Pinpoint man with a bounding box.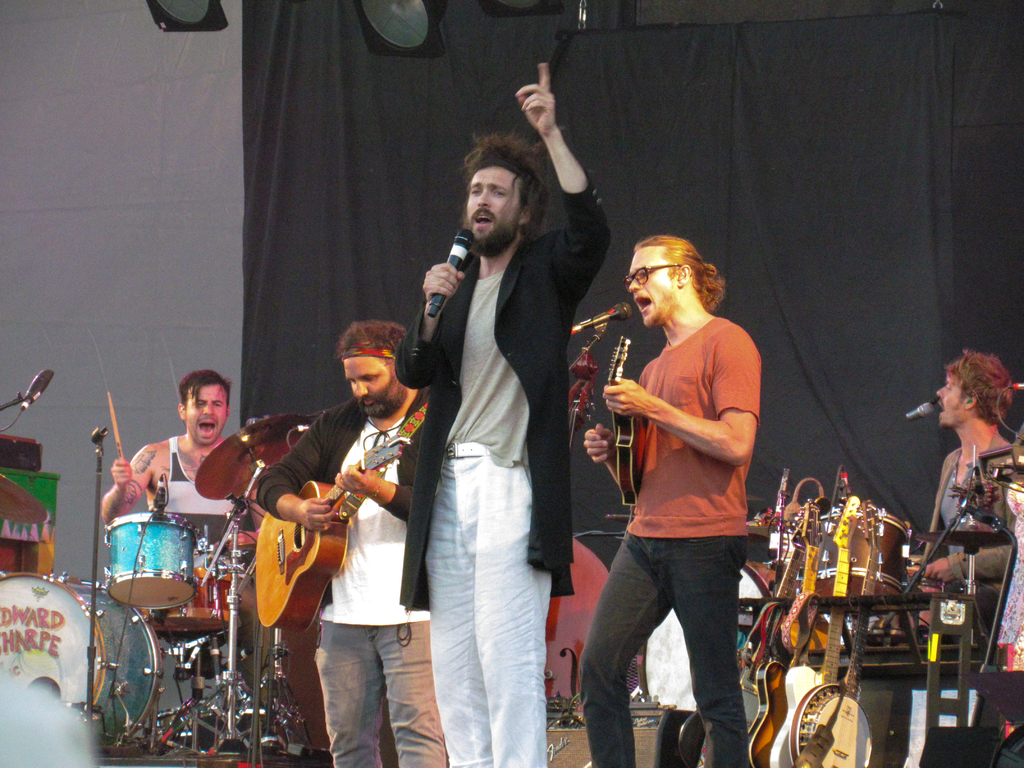
select_region(903, 347, 1023, 589).
